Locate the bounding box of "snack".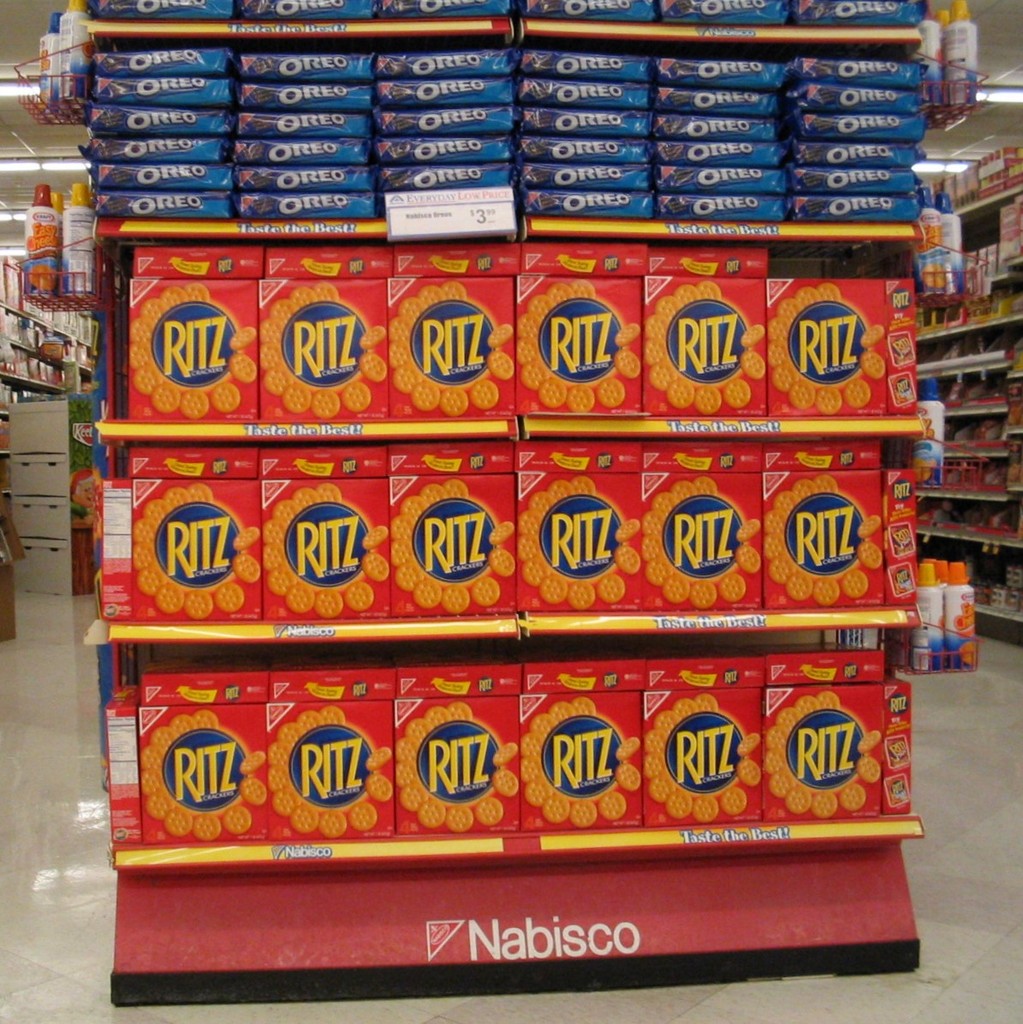
Bounding box: rect(490, 325, 510, 346).
